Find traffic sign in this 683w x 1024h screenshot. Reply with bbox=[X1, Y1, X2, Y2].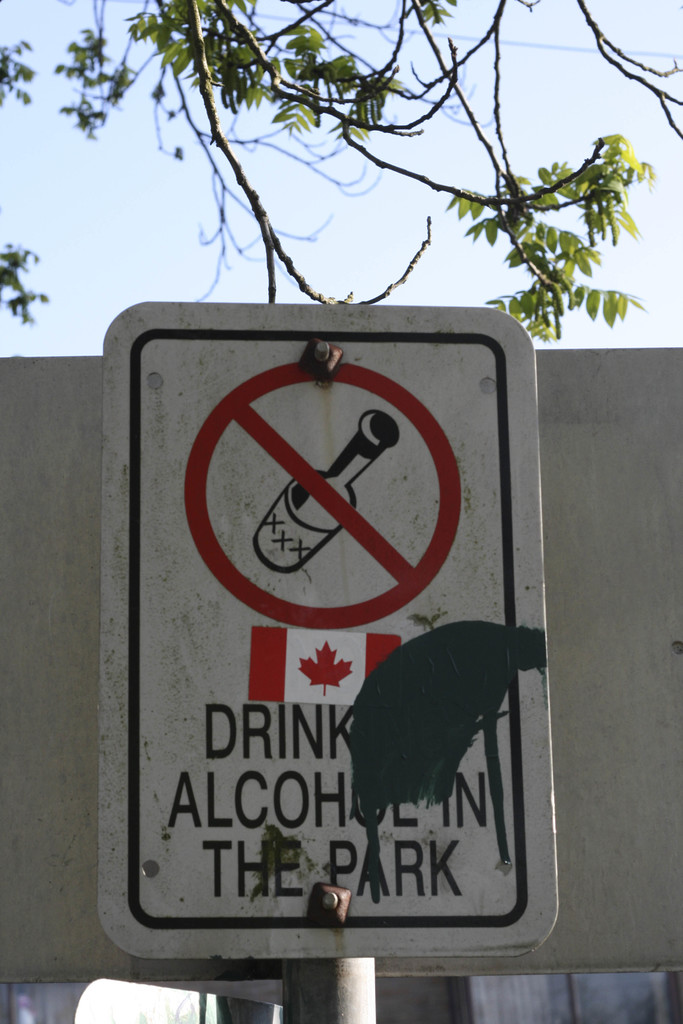
bbox=[101, 307, 556, 966].
